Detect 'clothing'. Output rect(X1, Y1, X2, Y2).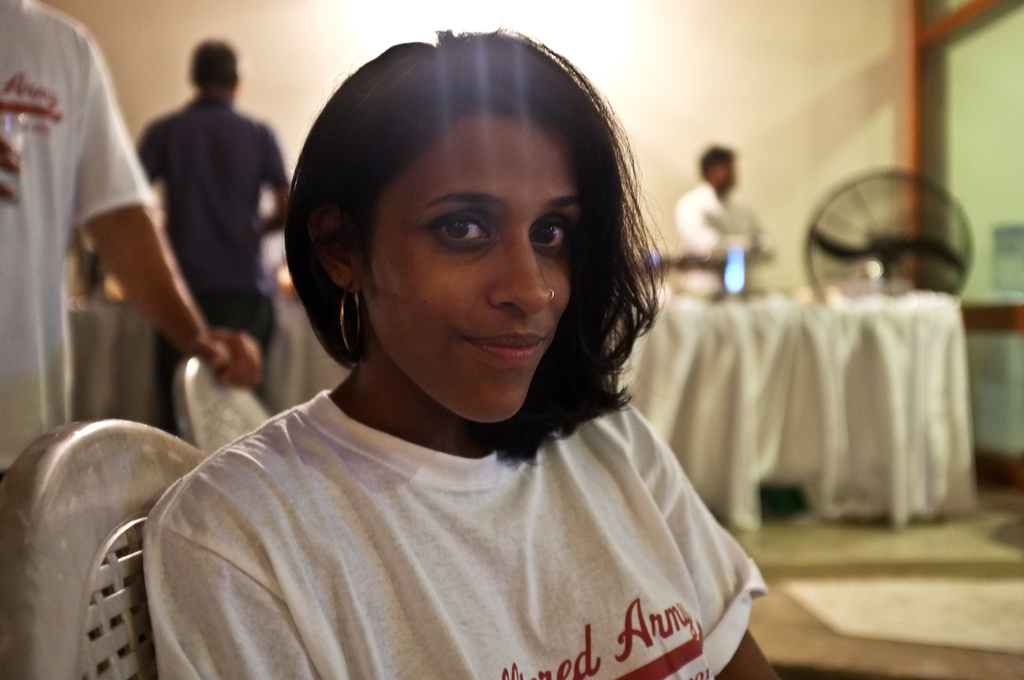
rect(125, 92, 287, 291).
